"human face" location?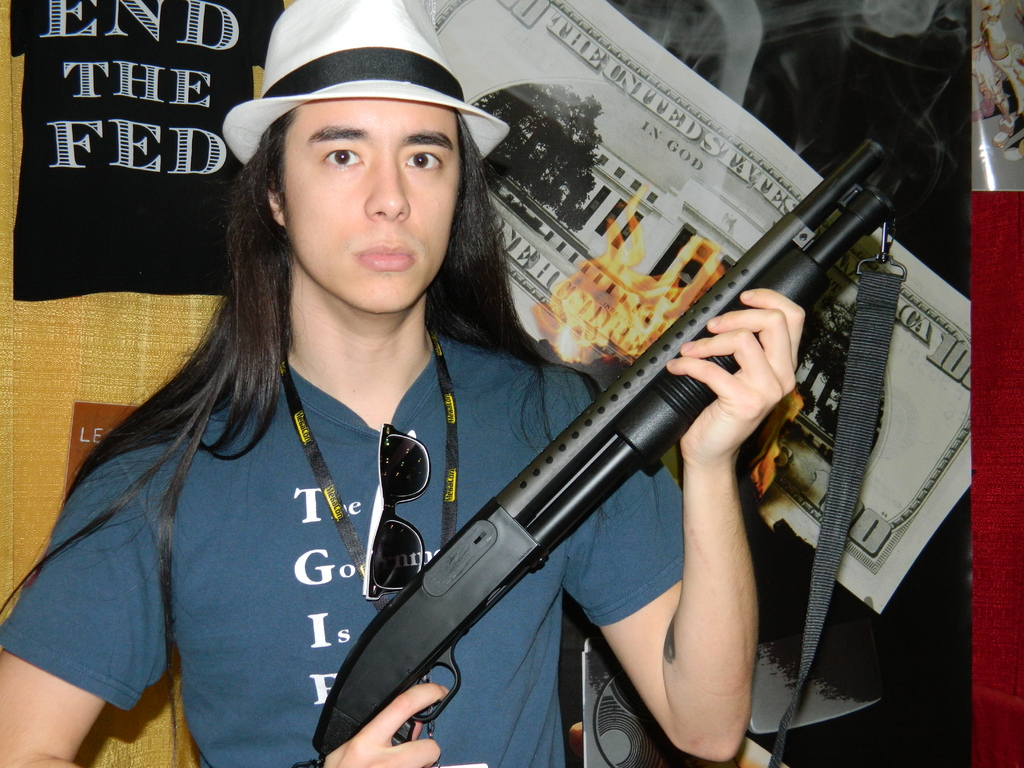
(280,101,465,314)
